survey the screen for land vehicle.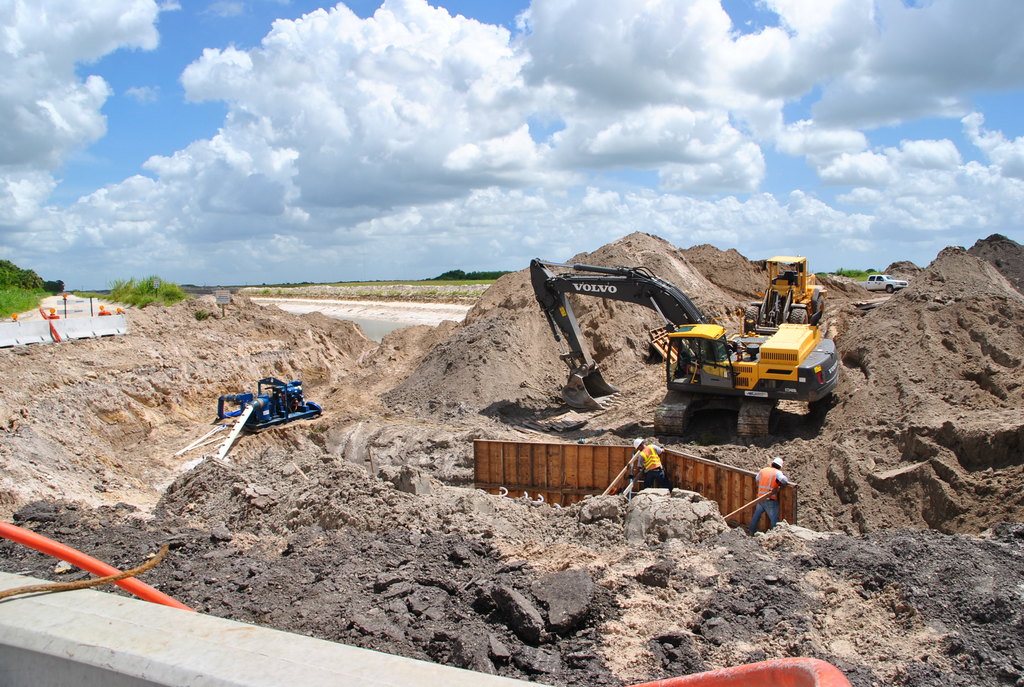
Survey found: <region>216, 374, 325, 435</region>.
